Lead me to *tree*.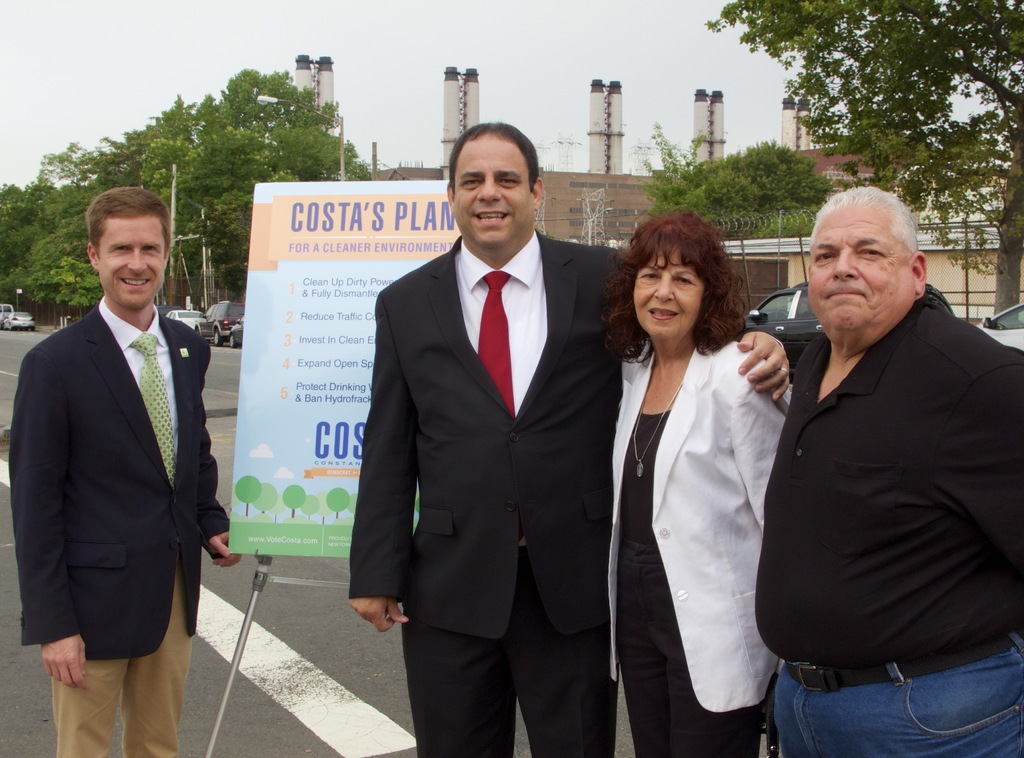
Lead to 705, 0, 1023, 316.
